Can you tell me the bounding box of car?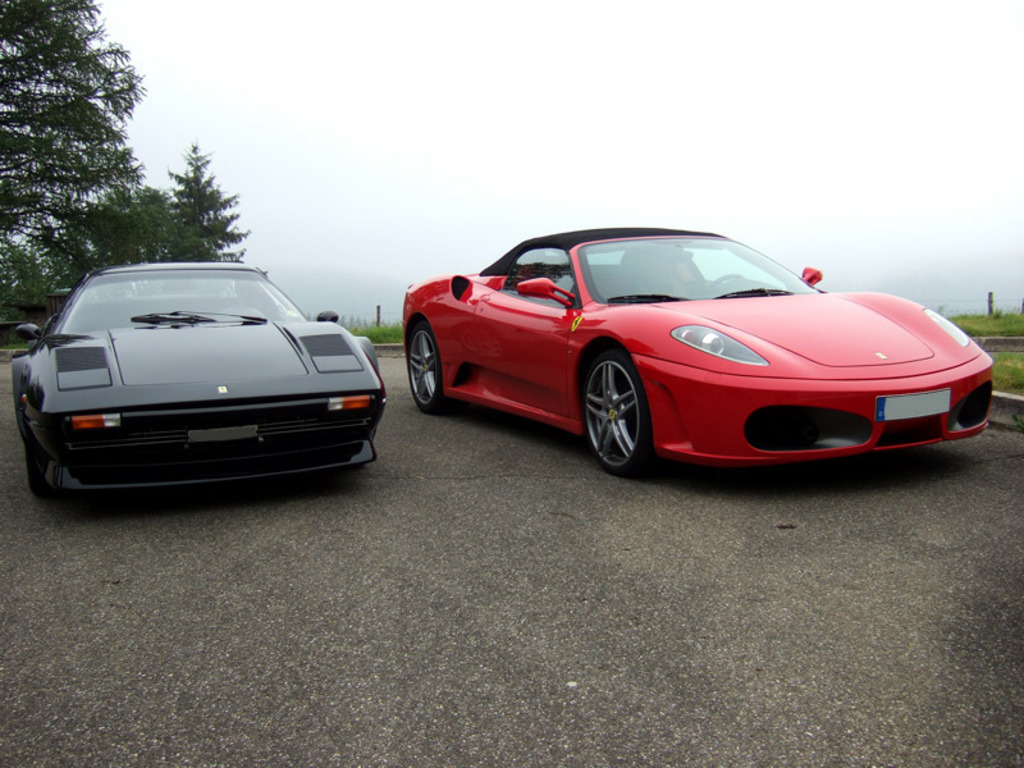
{"x1": 12, "y1": 260, "x2": 384, "y2": 495}.
